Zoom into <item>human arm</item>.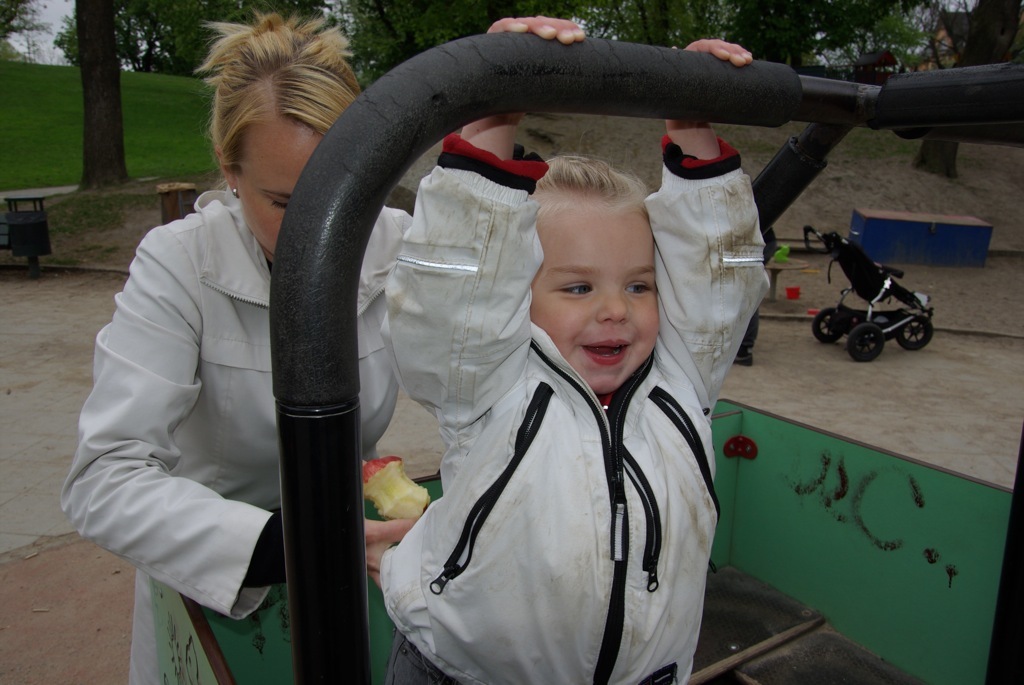
Zoom target: l=87, t=243, r=316, b=648.
